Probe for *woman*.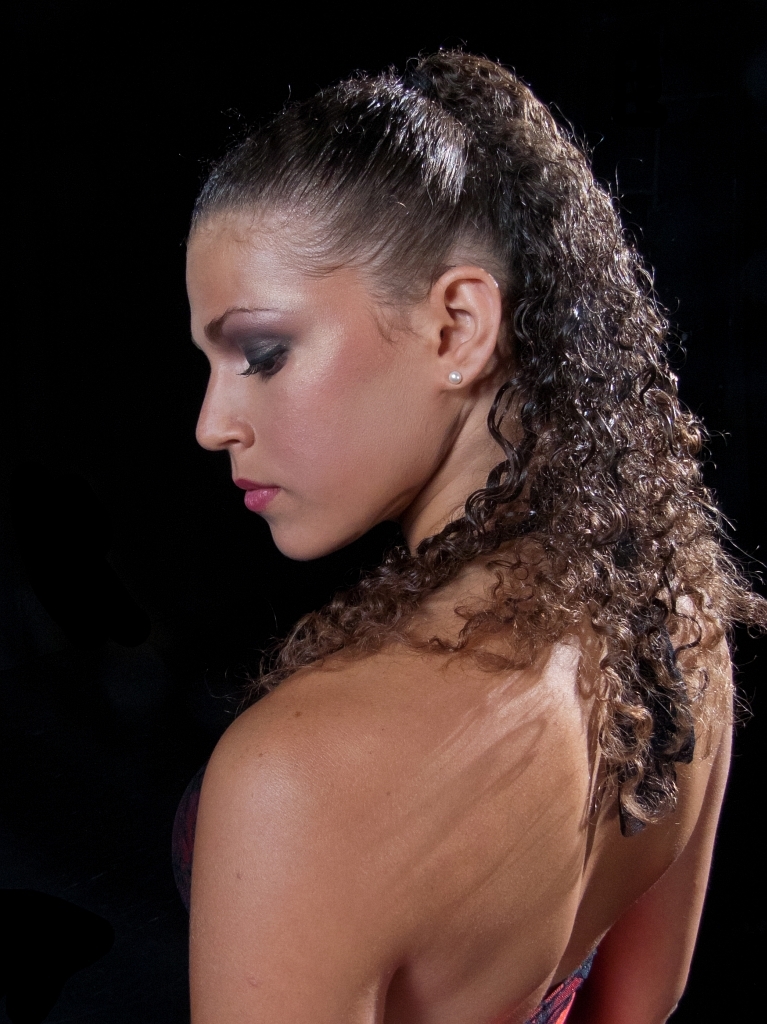
Probe result: {"left": 95, "top": 60, "right": 754, "bottom": 1004}.
